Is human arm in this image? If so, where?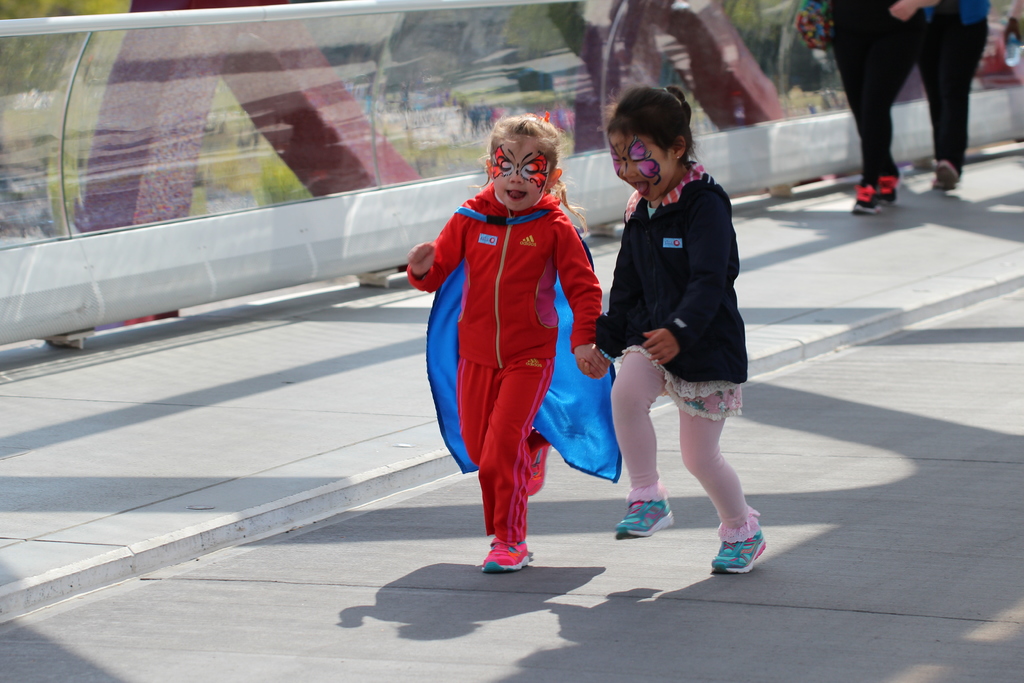
Yes, at Rect(643, 200, 734, 366).
